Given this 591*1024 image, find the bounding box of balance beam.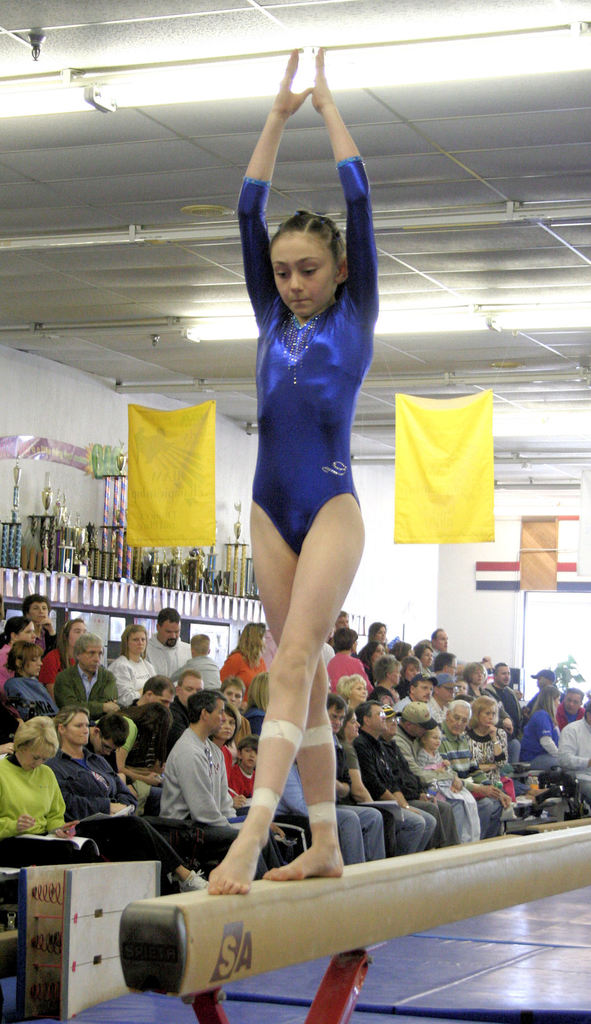
pyautogui.locateOnScreen(117, 822, 590, 1000).
